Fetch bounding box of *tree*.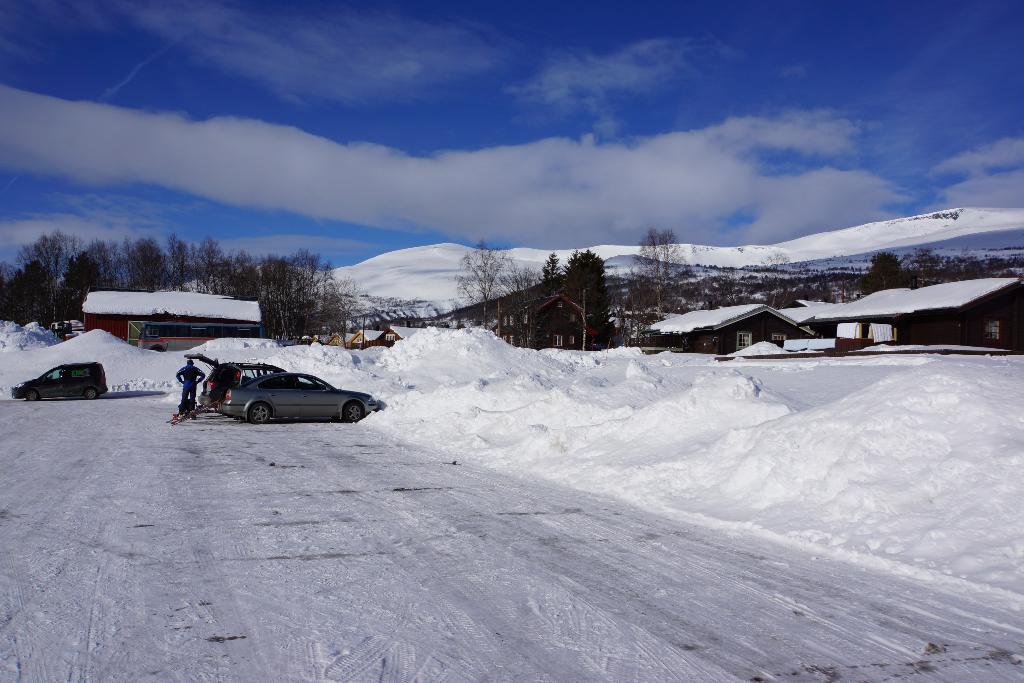
Bbox: region(626, 228, 694, 350).
